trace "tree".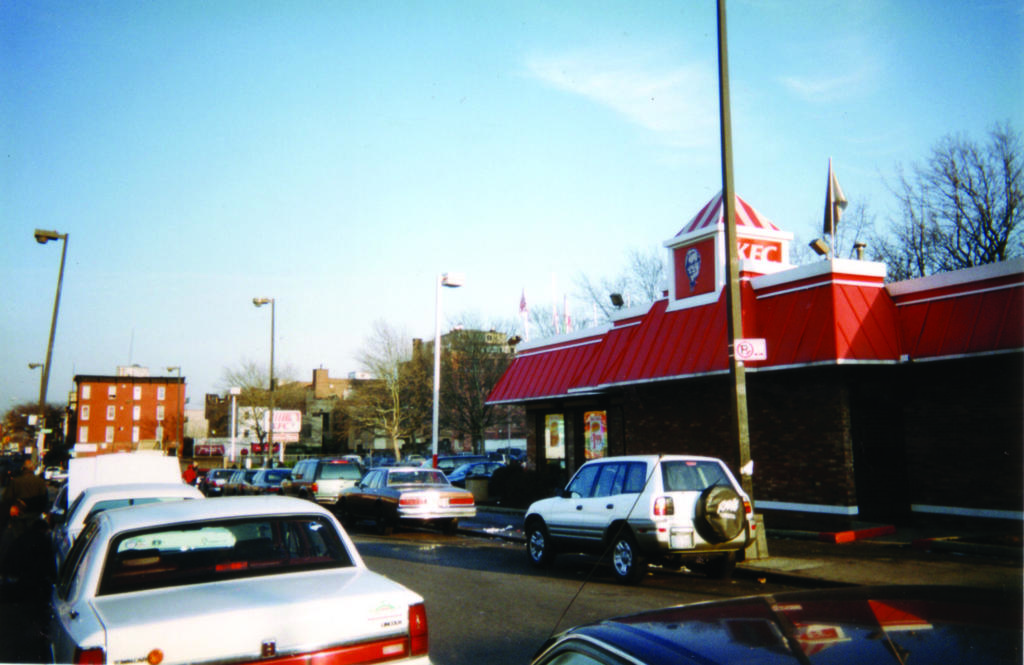
Traced to locate(802, 122, 1023, 279).
